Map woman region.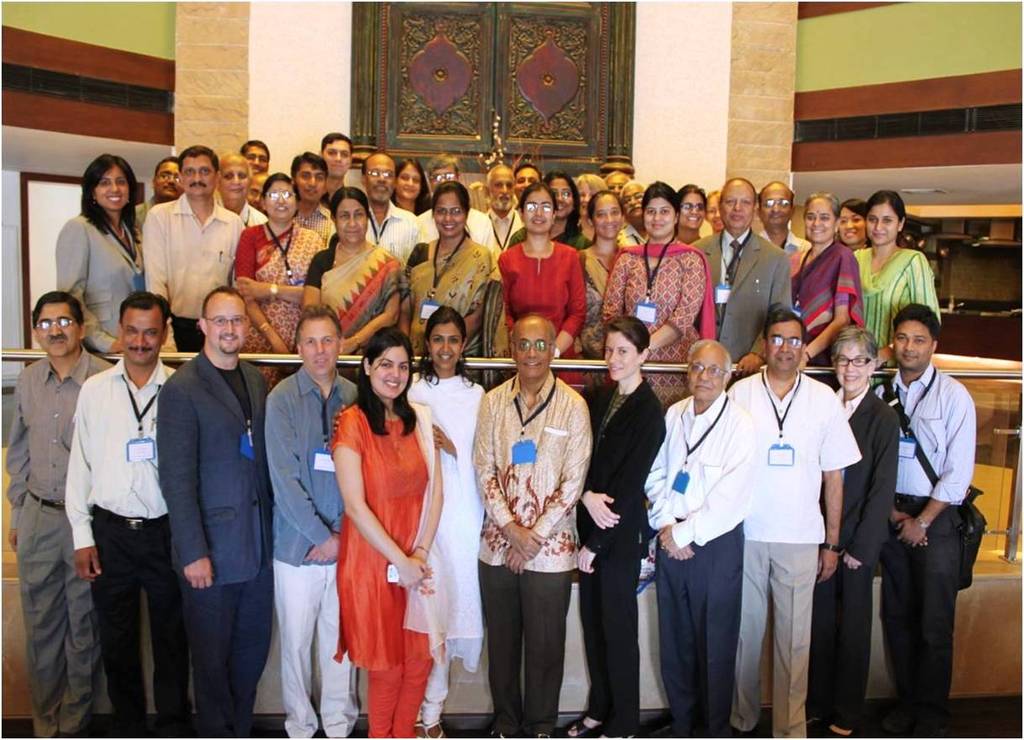
Mapped to l=673, t=182, r=711, b=247.
